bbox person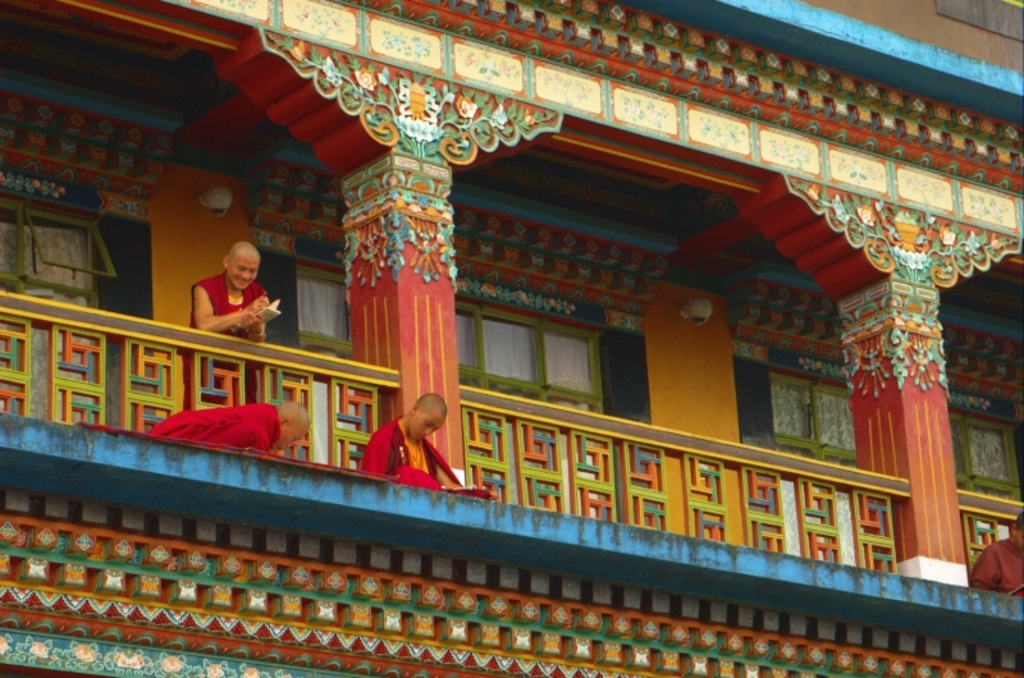
pyautogui.locateOnScreen(358, 388, 484, 490)
